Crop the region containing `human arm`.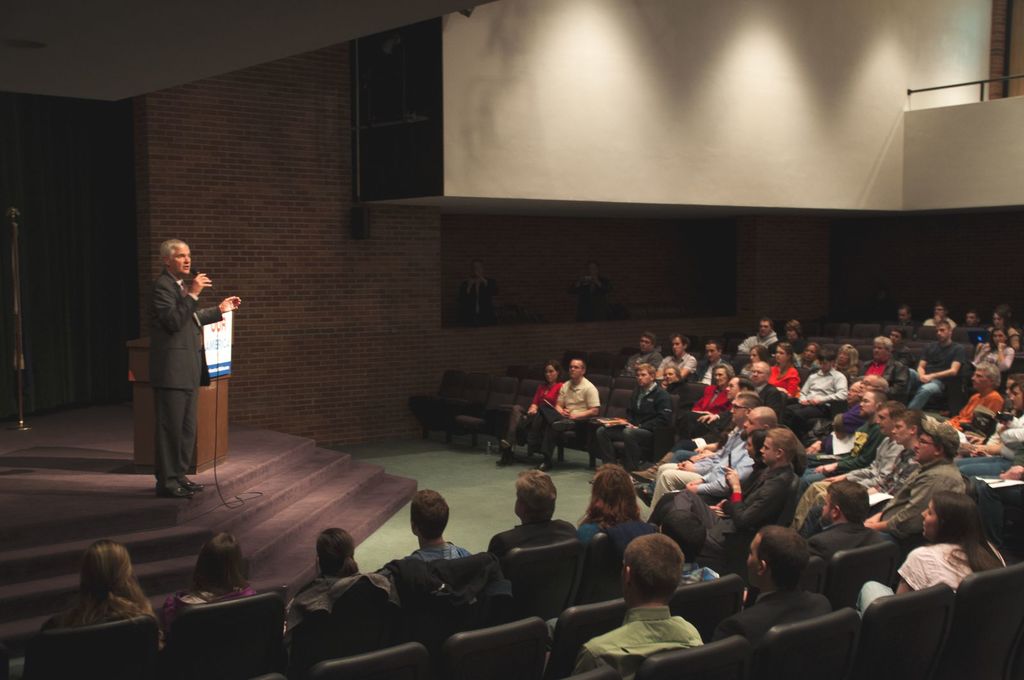
Crop region: select_region(157, 596, 179, 642).
